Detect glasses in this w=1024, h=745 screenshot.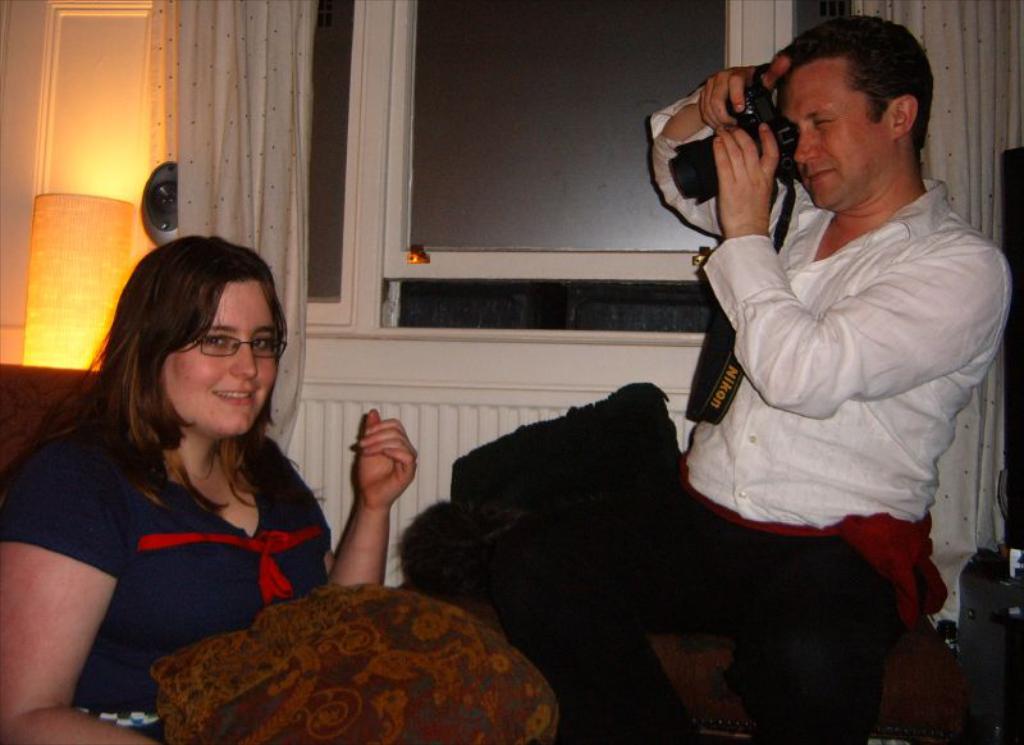
Detection: locate(186, 338, 291, 358).
